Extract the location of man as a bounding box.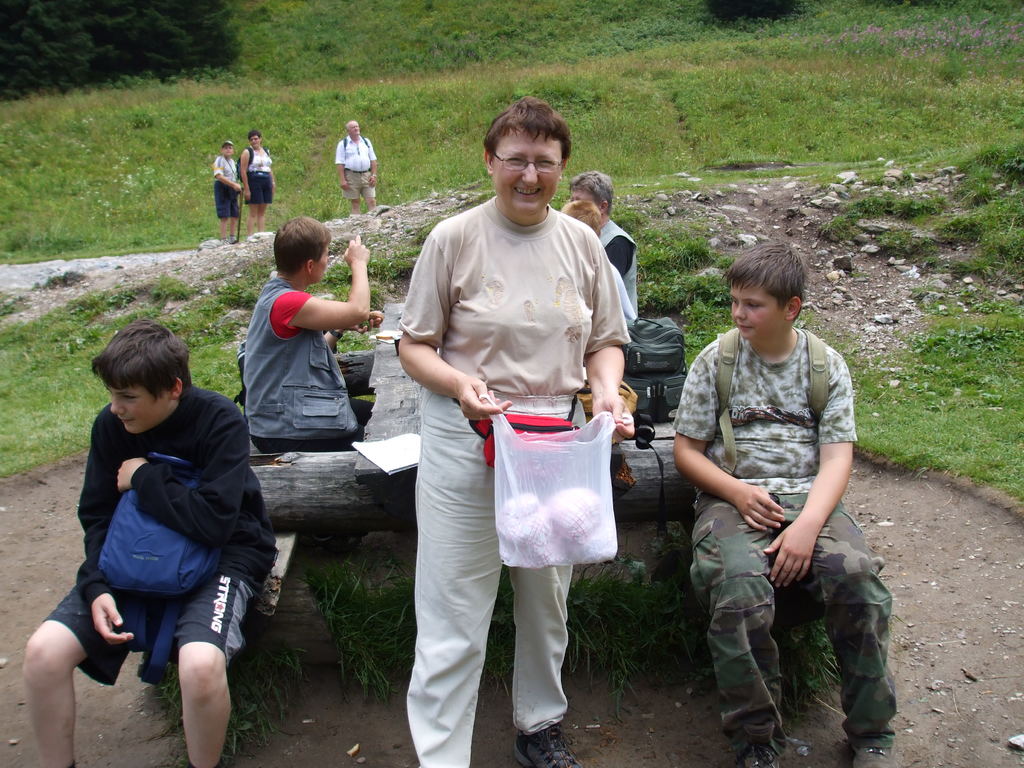
box(375, 117, 642, 733).
